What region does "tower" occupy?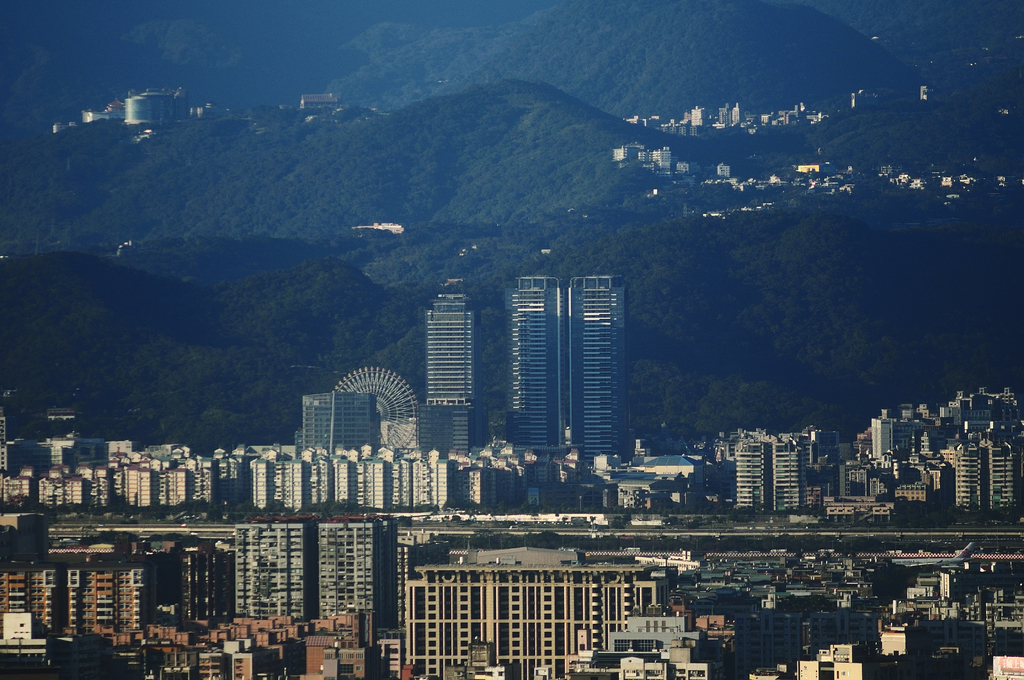
<region>761, 442, 802, 515</region>.
